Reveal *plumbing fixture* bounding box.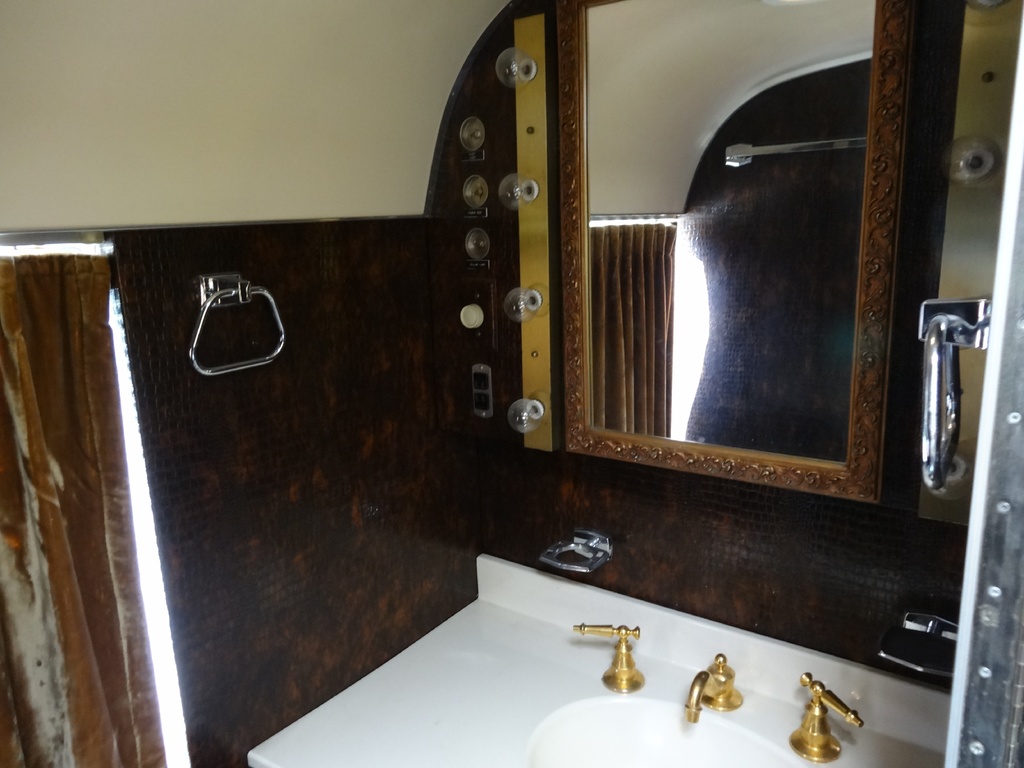
Revealed: (left=785, top=671, right=861, bottom=767).
